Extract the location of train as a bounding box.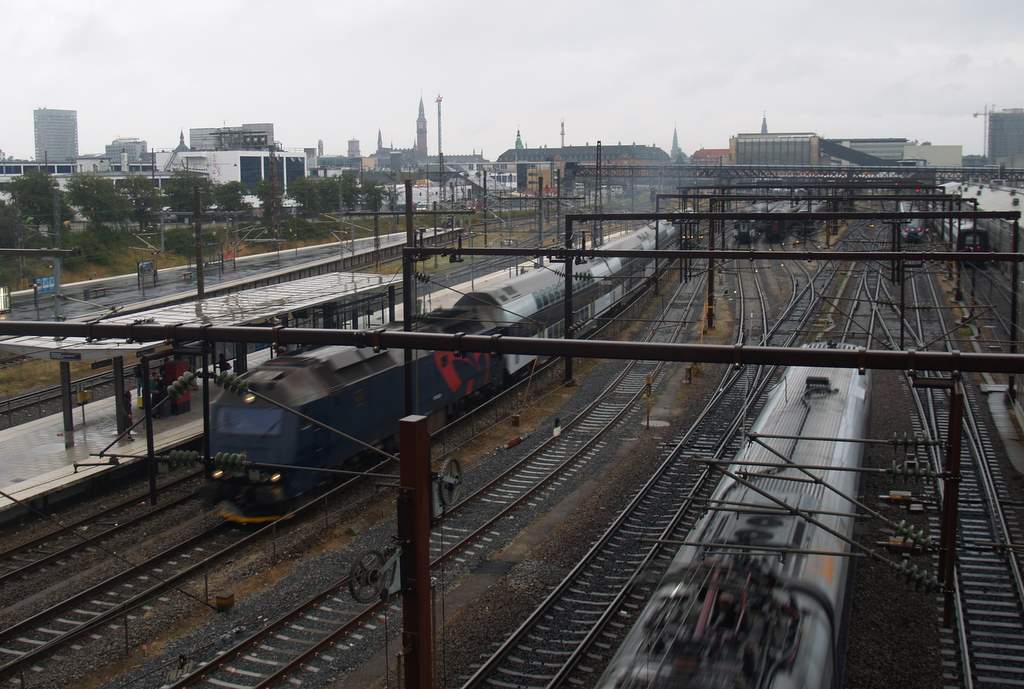
box(735, 199, 773, 243).
